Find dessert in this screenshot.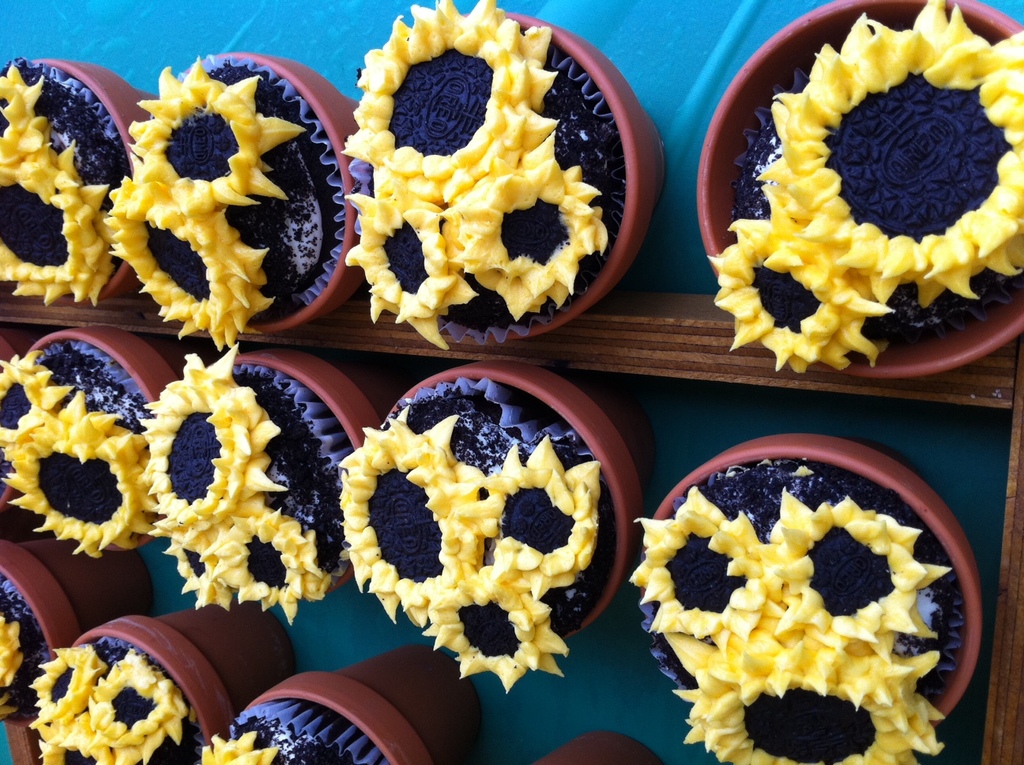
The bounding box for dessert is (left=637, top=444, right=955, bottom=752).
